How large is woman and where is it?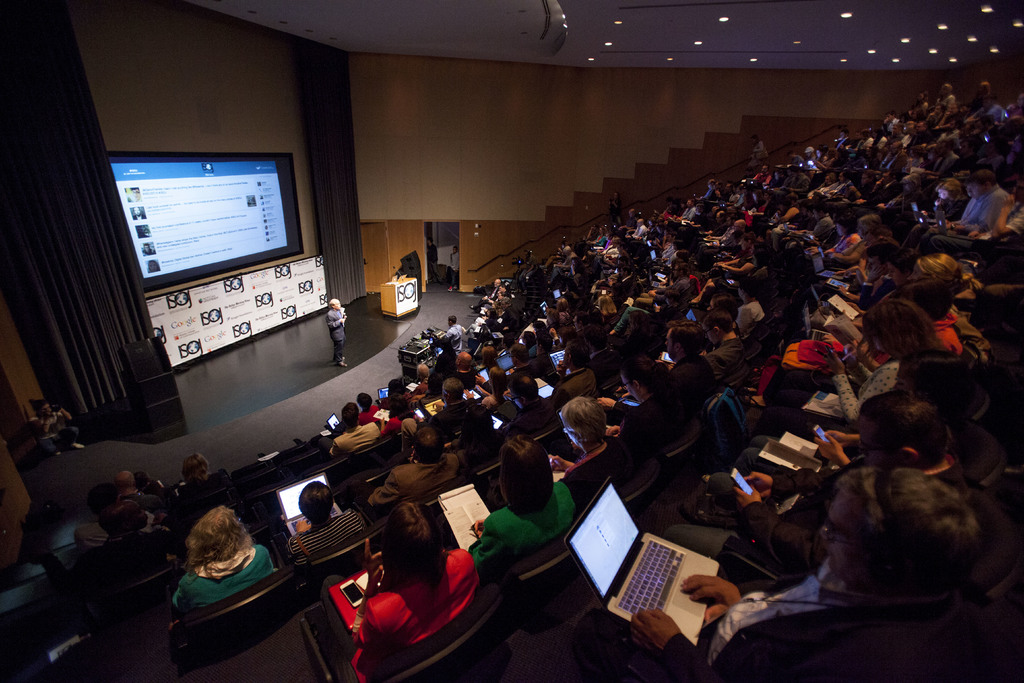
Bounding box: locate(627, 468, 1023, 682).
